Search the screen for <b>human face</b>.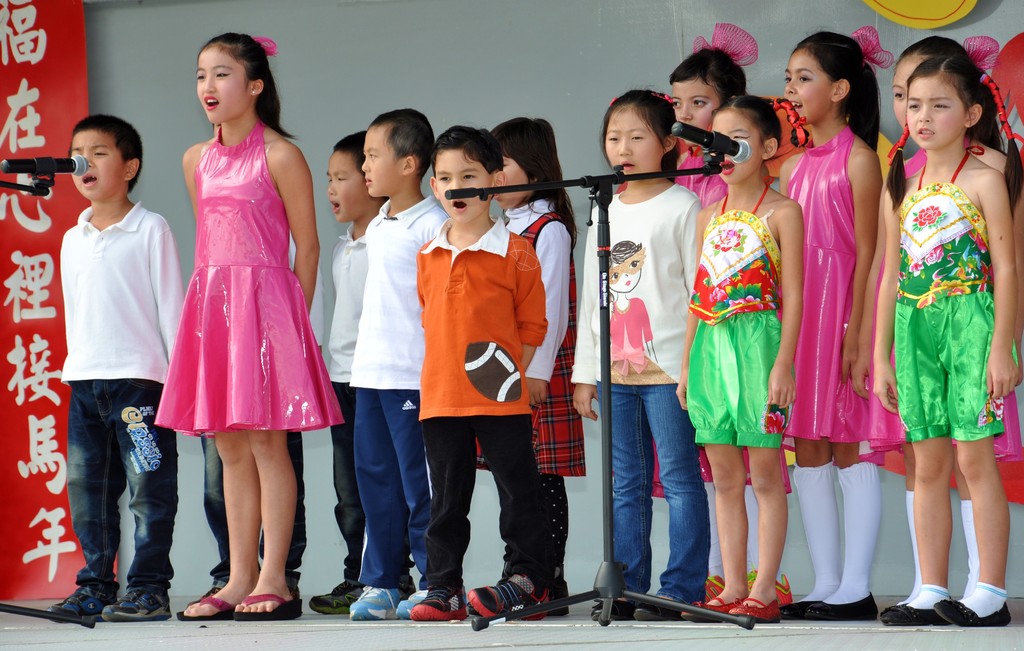
Found at <region>433, 147, 491, 225</region>.
